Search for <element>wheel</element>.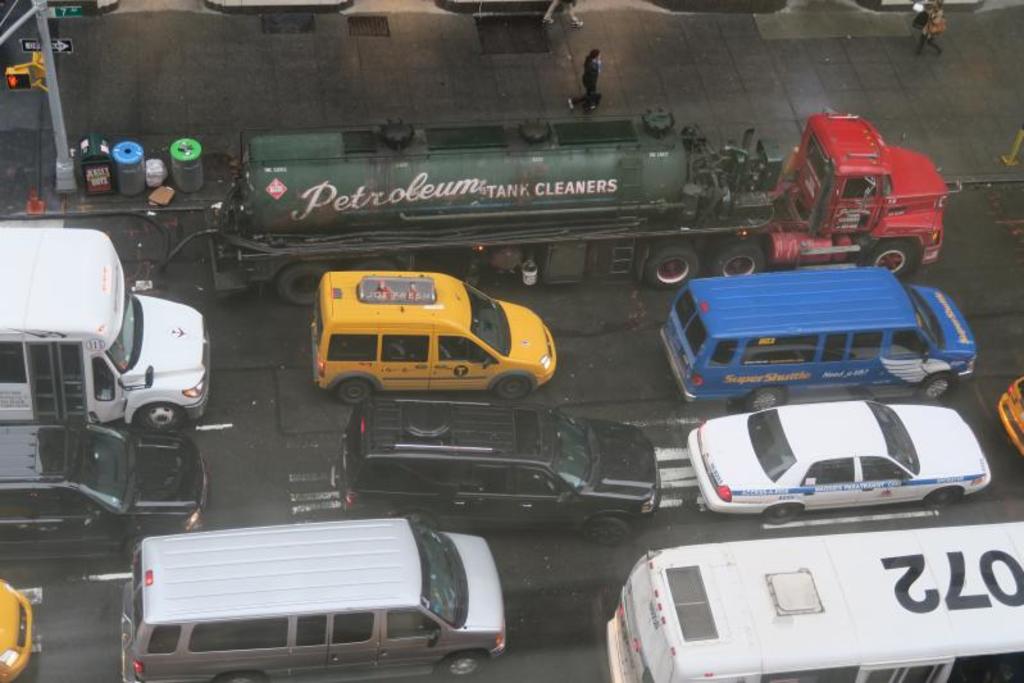
Found at locate(138, 405, 187, 429).
